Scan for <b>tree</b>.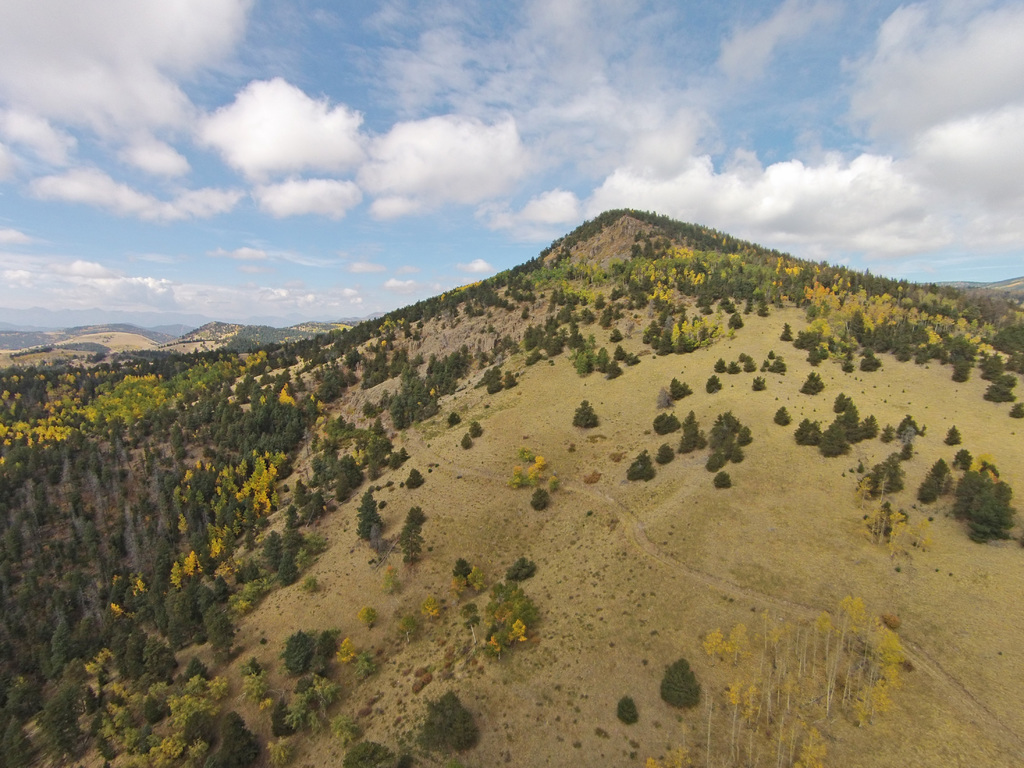
Scan result: {"left": 530, "top": 485, "right": 550, "bottom": 512}.
